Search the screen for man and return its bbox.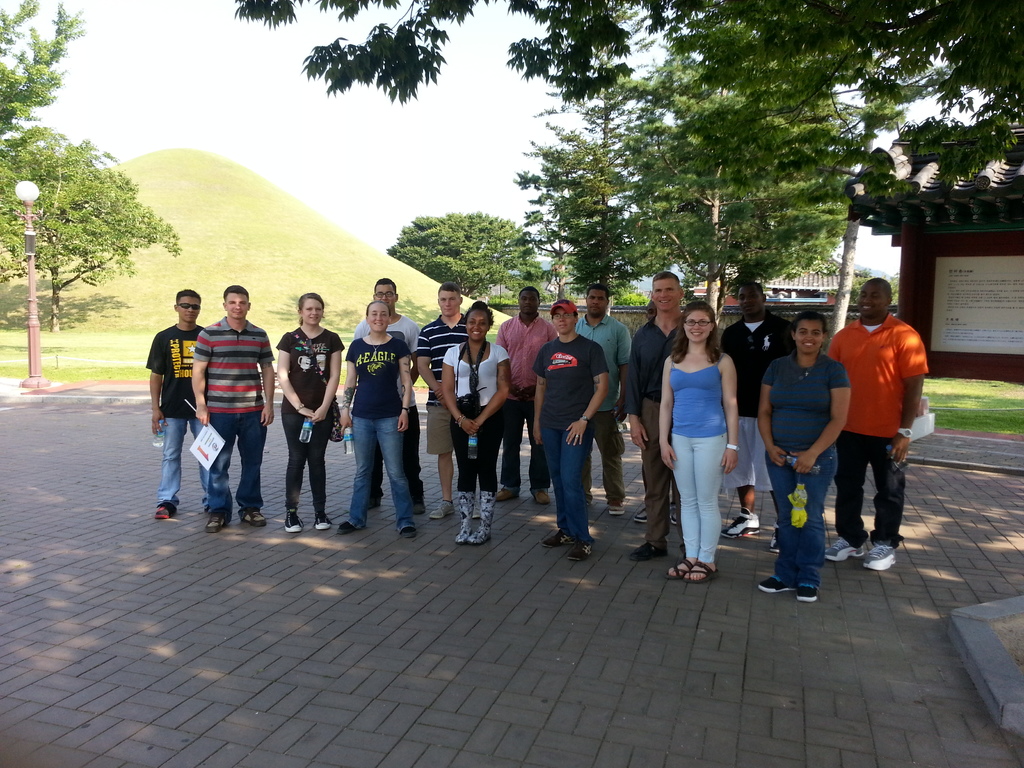
Found: x1=147, y1=289, x2=207, y2=517.
